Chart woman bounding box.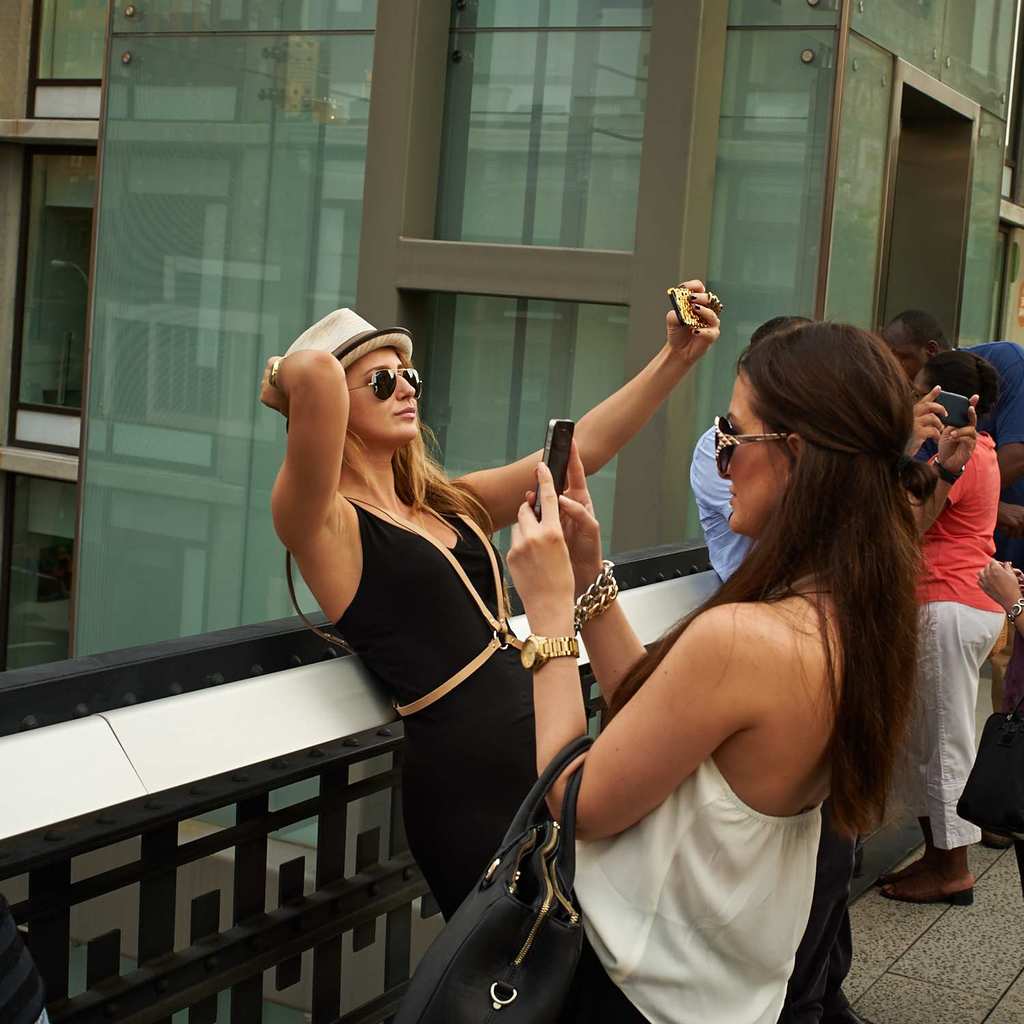
Charted: select_region(878, 360, 1022, 902).
